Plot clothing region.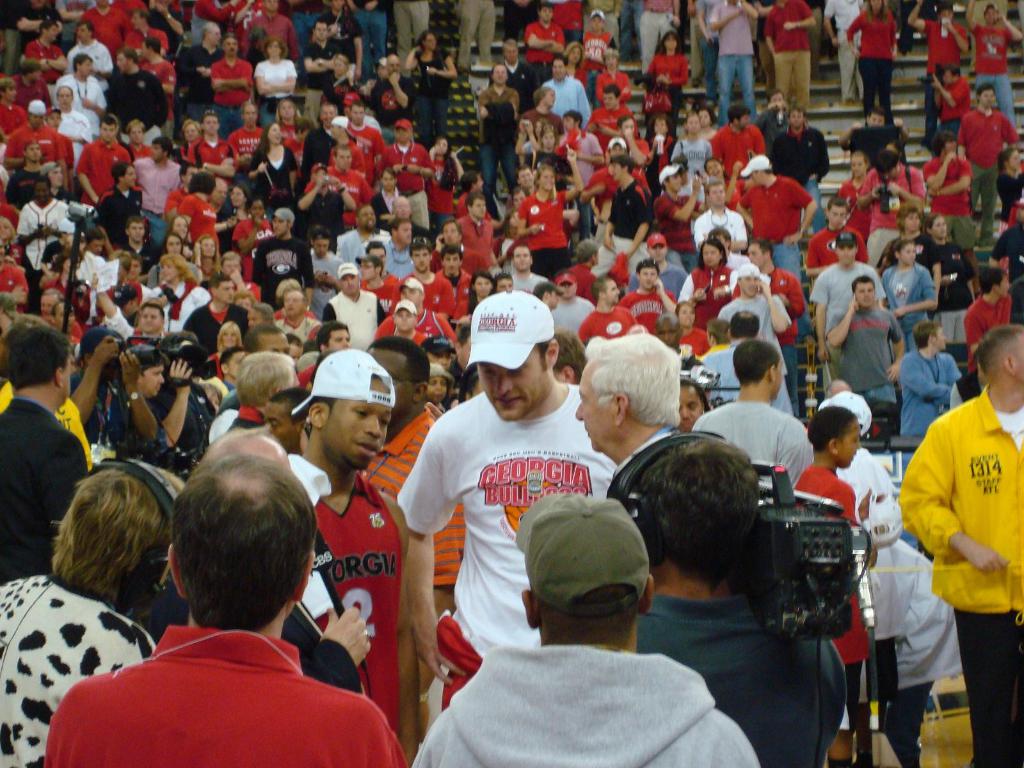
Plotted at 736:172:814:271.
